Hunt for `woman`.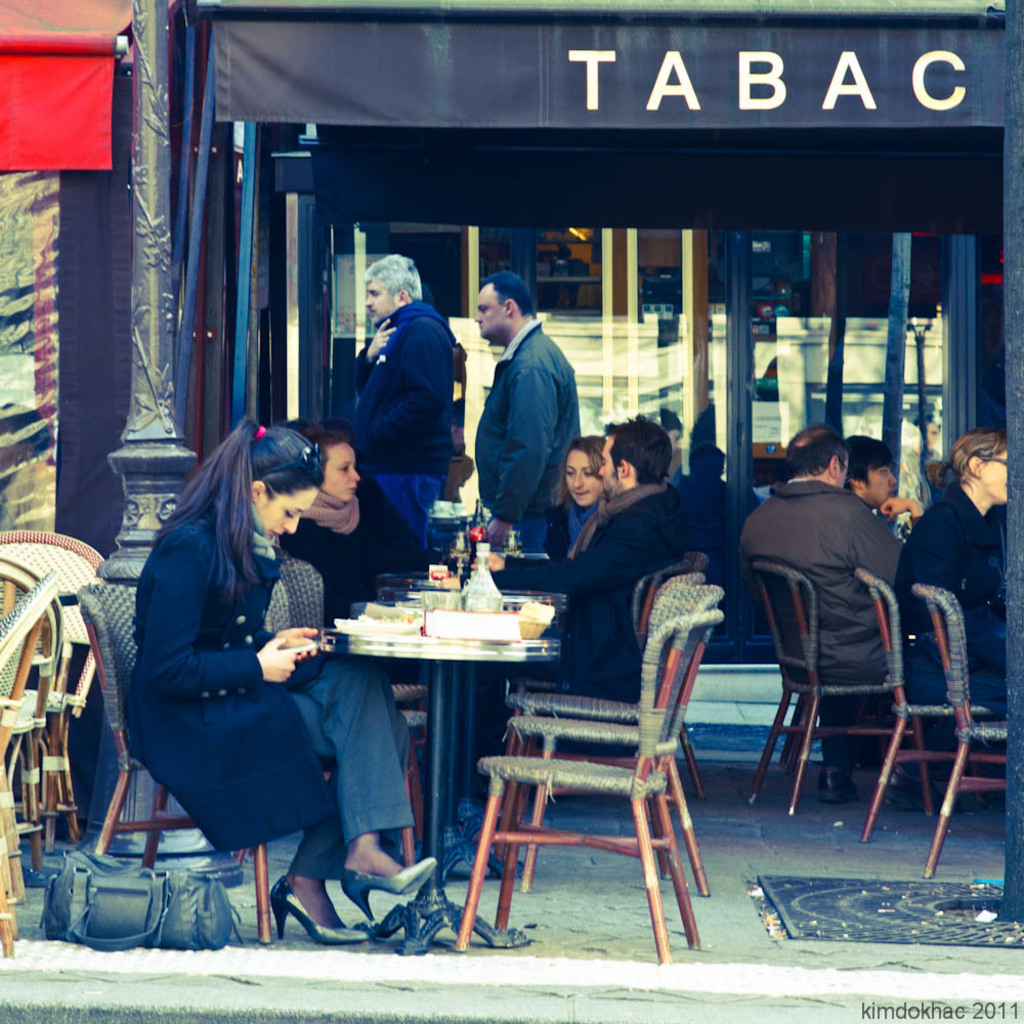
Hunted down at <box>544,437,617,563</box>.
